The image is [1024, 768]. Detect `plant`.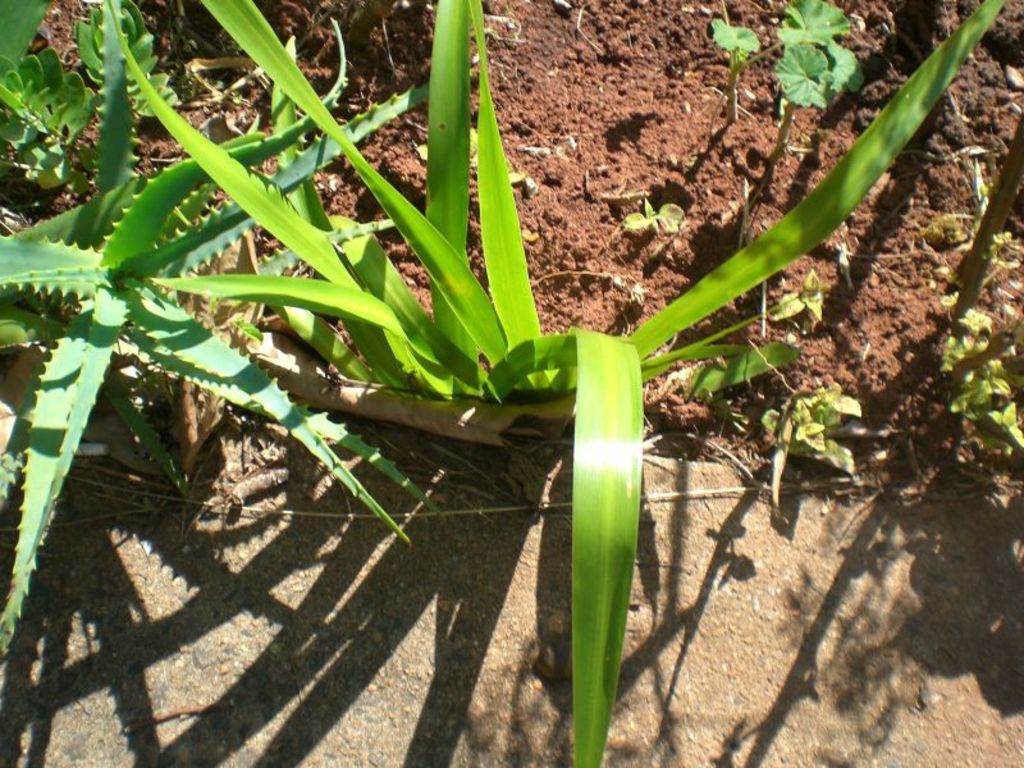
Detection: locate(138, 0, 1010, 767).
